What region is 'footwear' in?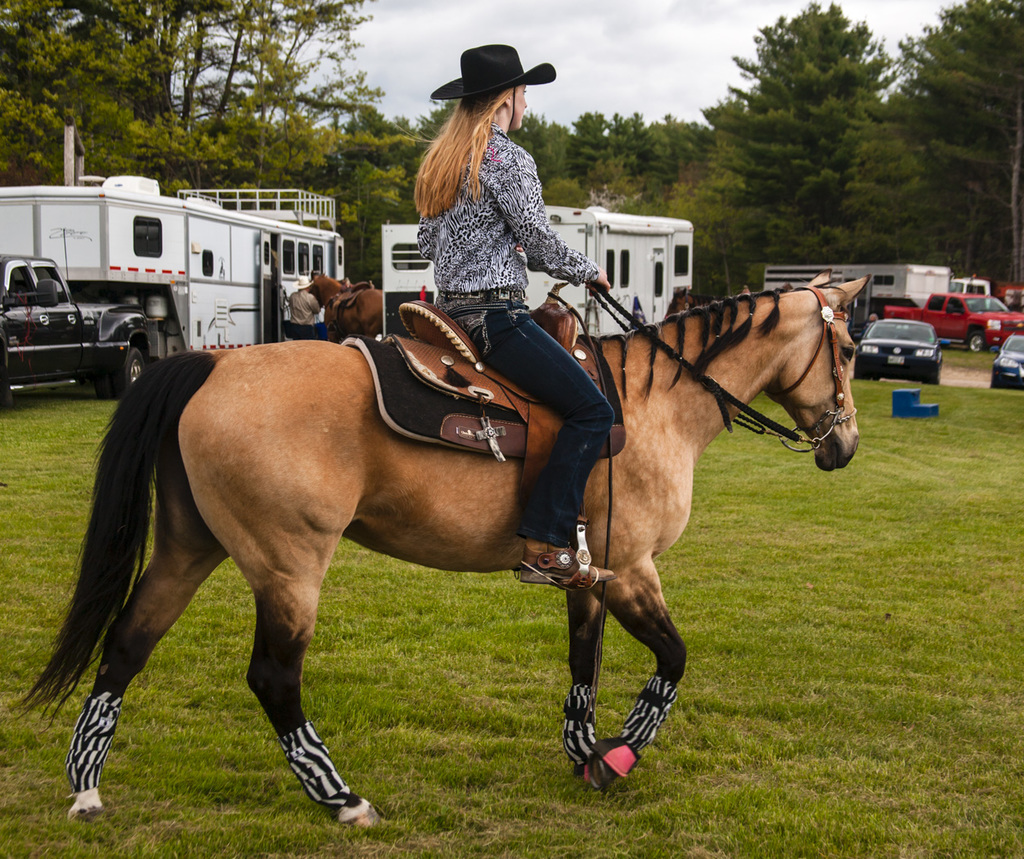
519:548:622:587.
